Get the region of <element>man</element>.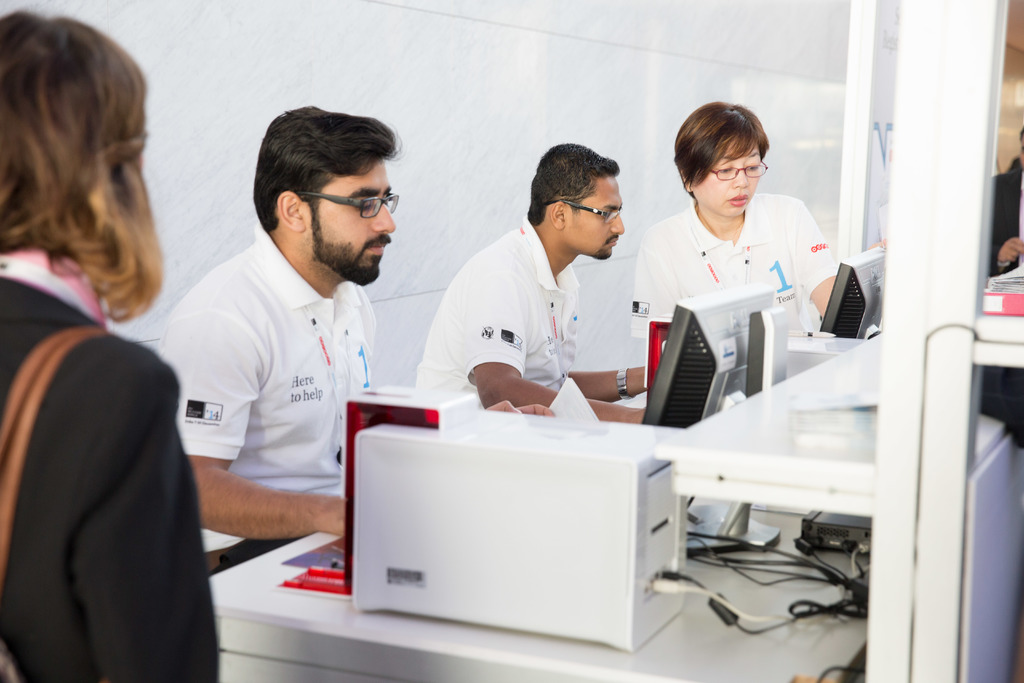
156,106,424,604.
